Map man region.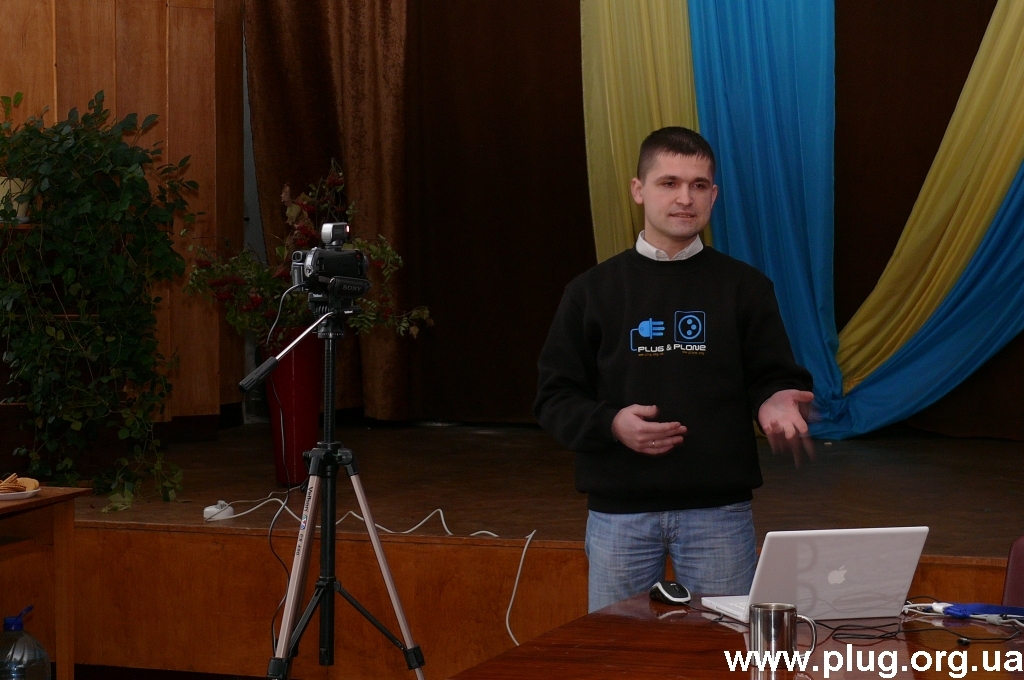
Mapped to <box>556,120,818,629</box>.
